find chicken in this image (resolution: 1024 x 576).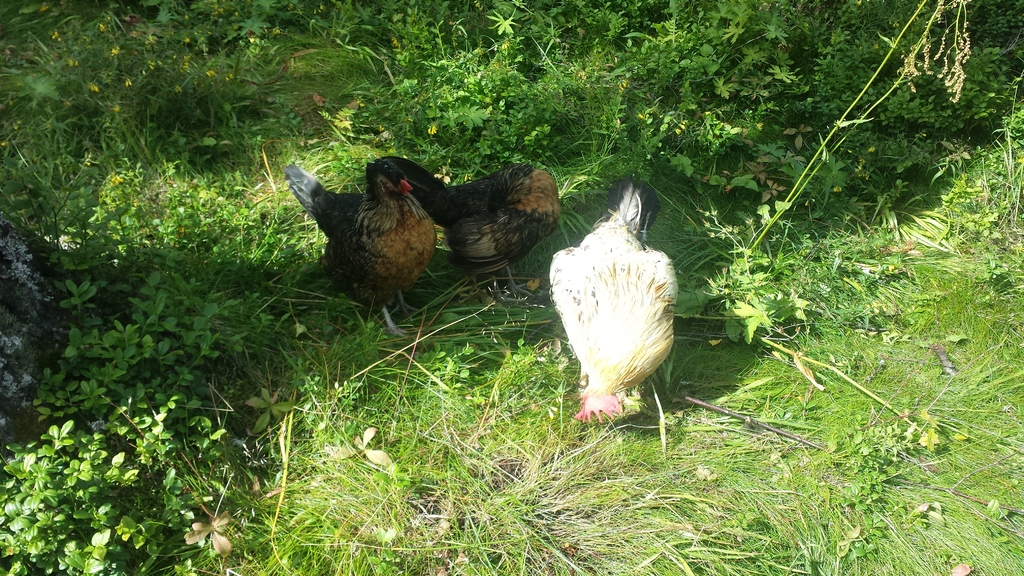
detection(552, 184, 688, 428).
